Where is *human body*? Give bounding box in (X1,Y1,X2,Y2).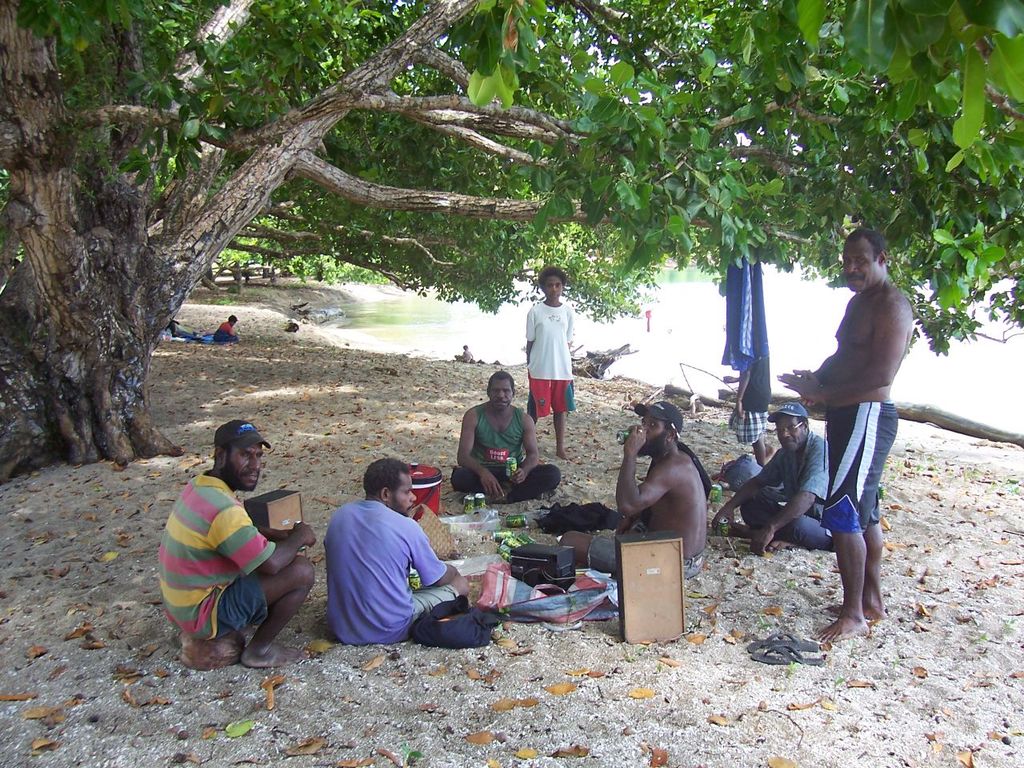
(708,402,838,557).
